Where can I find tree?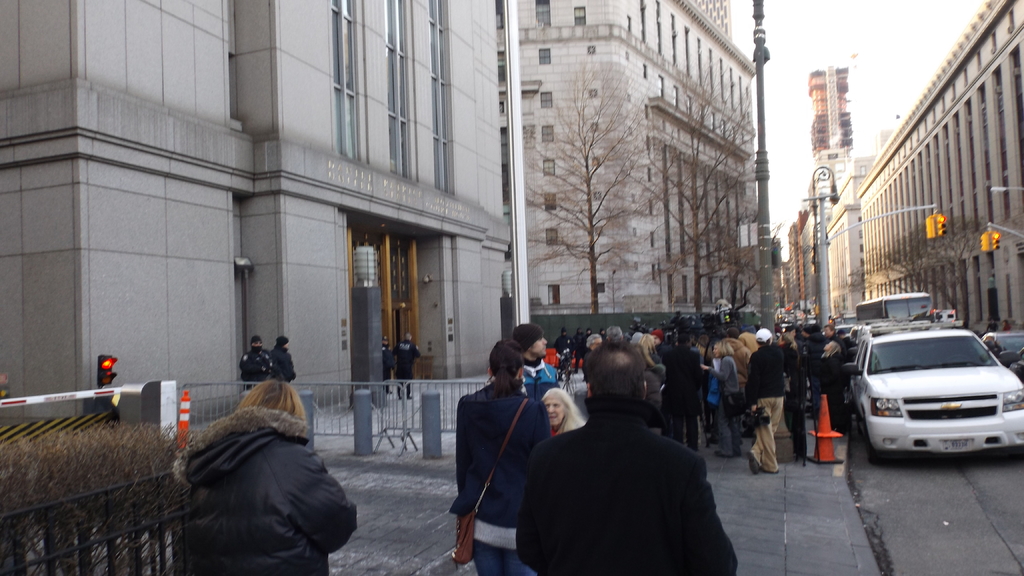
You can find it at bbox(846, 215, 985, 319).
